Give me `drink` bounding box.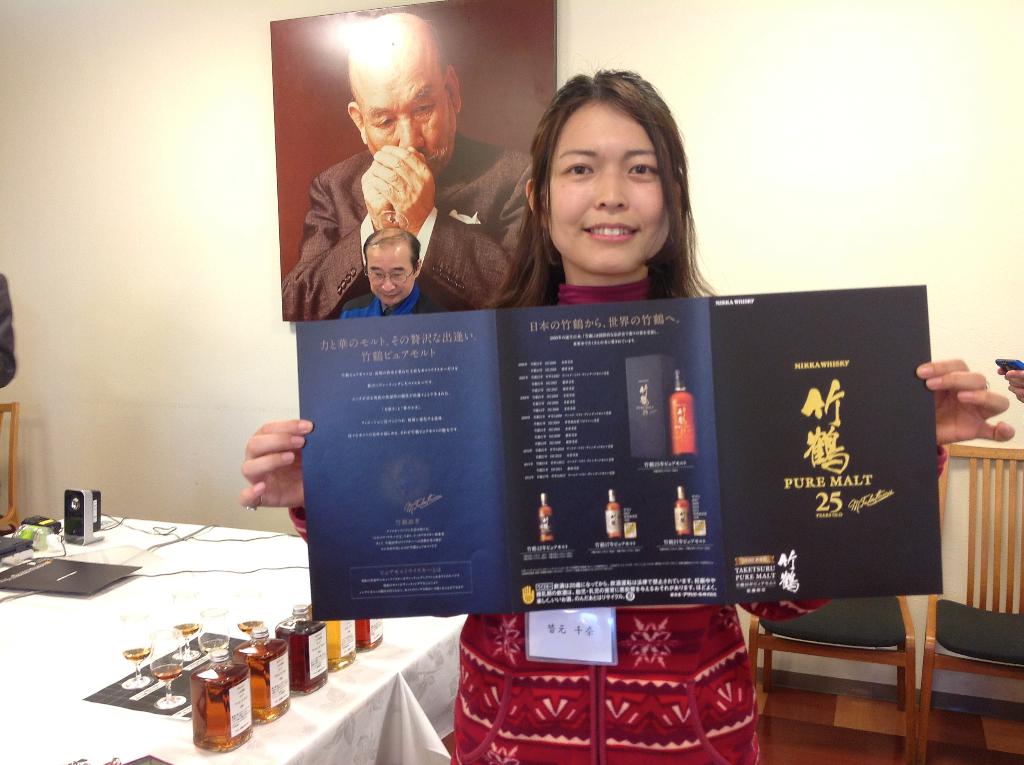
(174, 620, 200, 641).
